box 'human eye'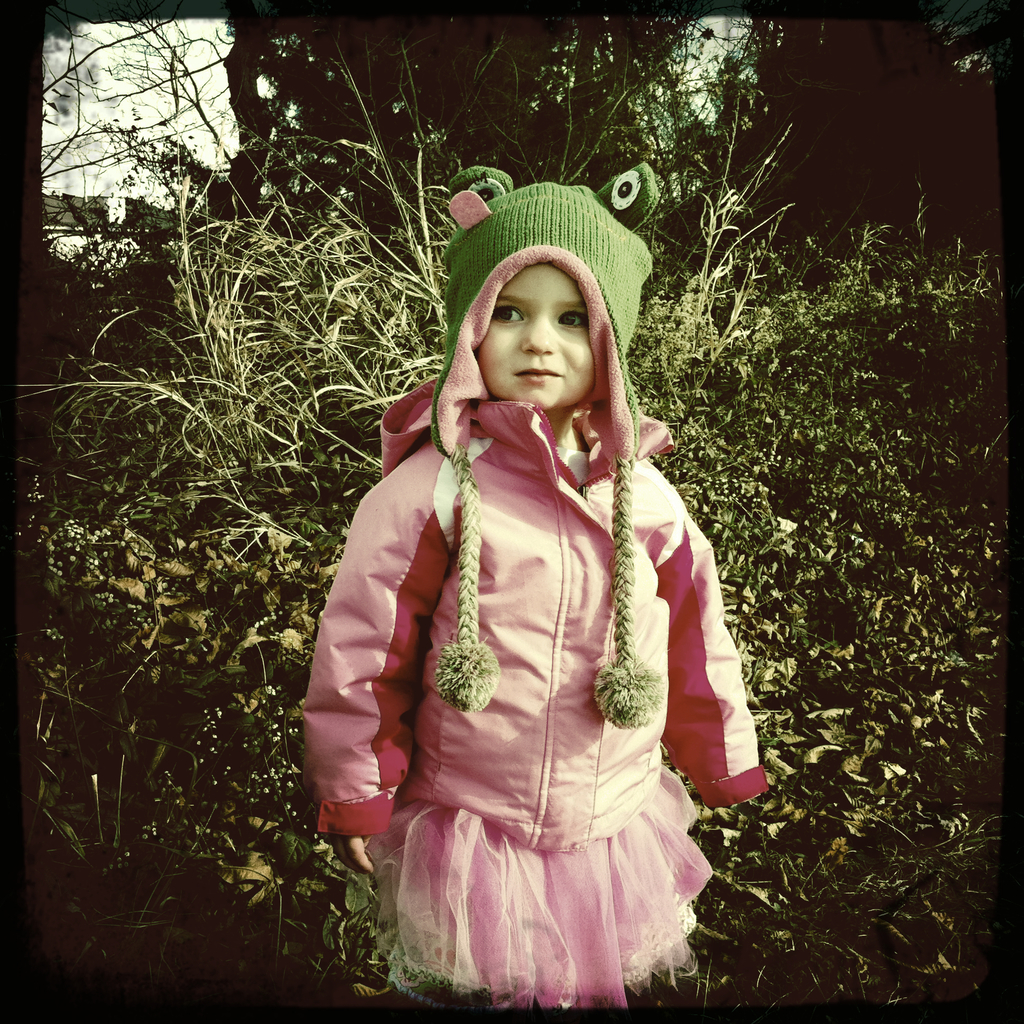
BBox(487, 307, 525, 323)
